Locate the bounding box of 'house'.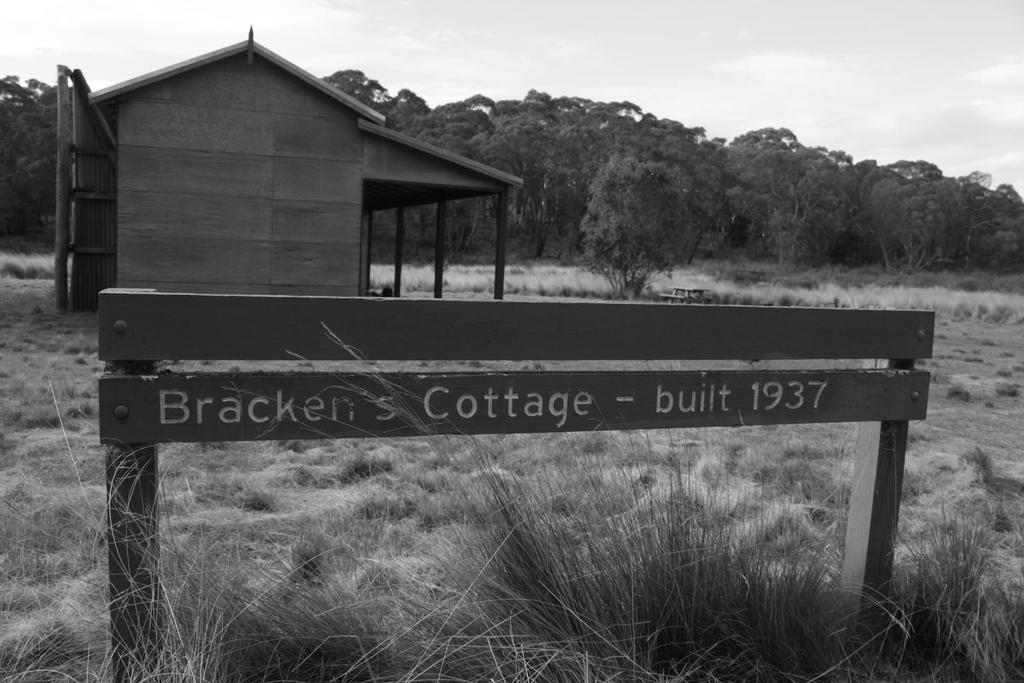
Bounding box: bbox=[54, 20, 525, 321].
